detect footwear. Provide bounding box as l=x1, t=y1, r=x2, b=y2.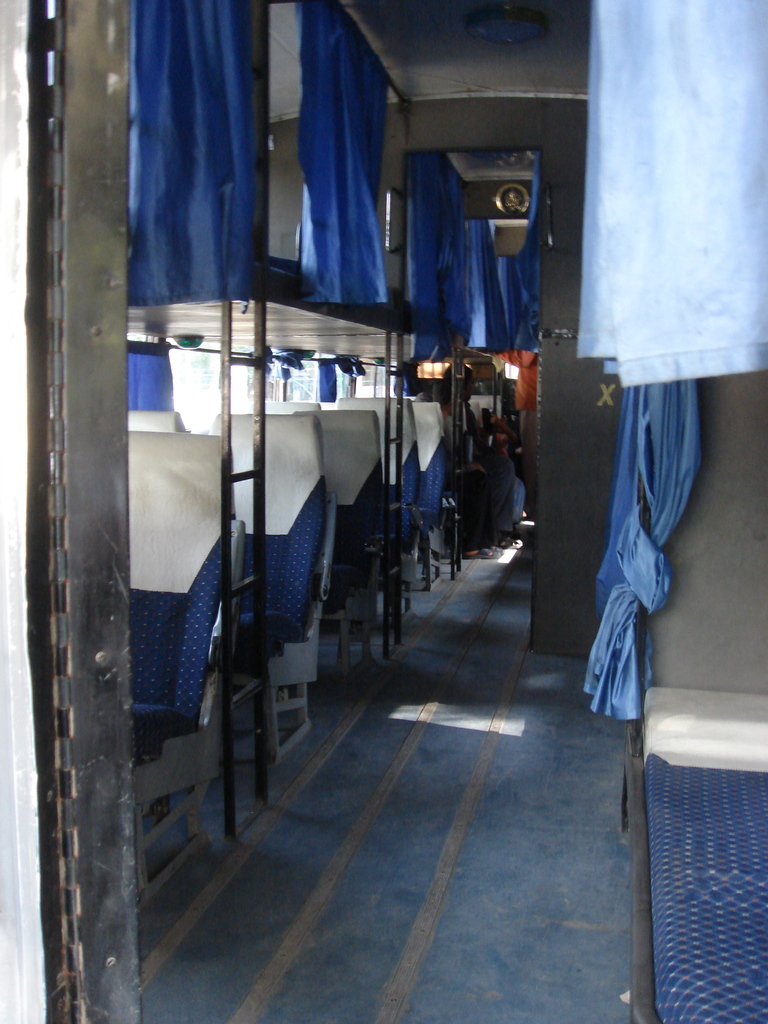
l=460, t=547, r=507, b=561.
